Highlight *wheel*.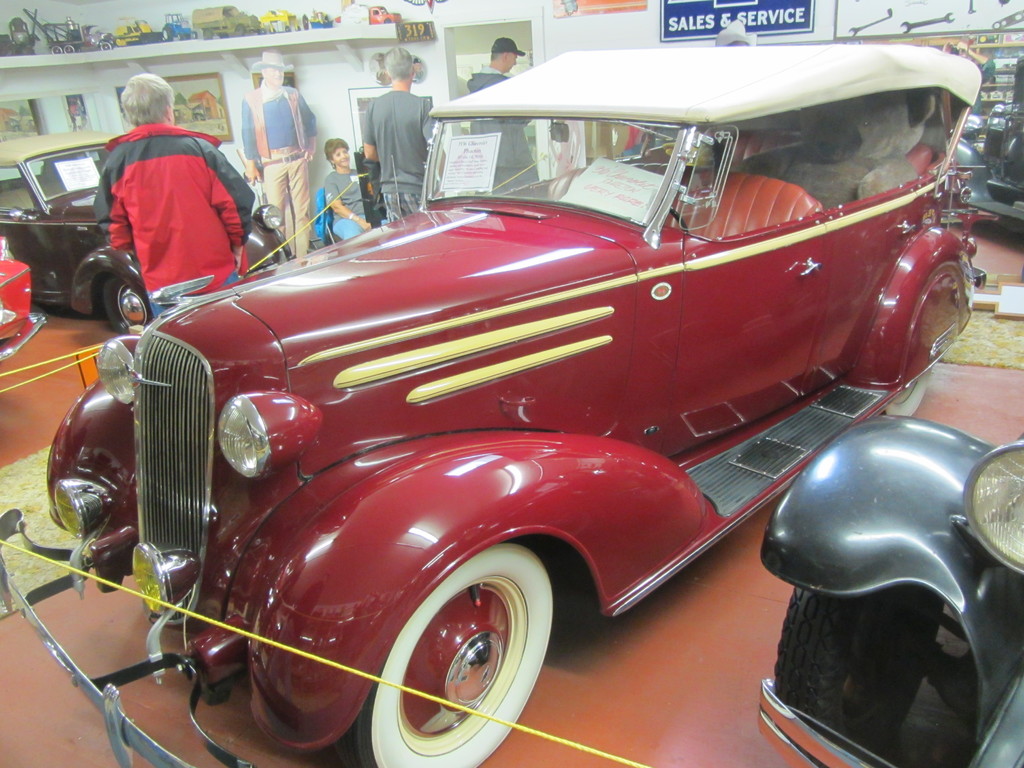
Highlighted region: {"x1": 51, "y1": 45, "x2": 65, "y2": 53}.
